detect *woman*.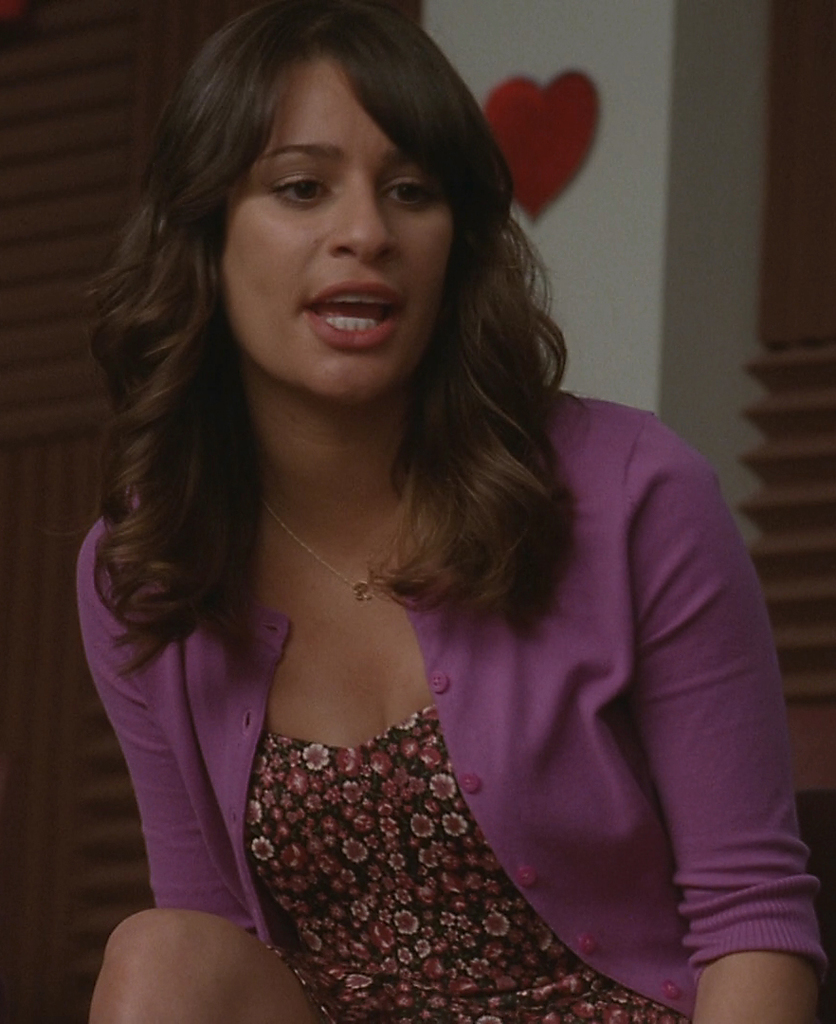
Detected at [left=14, top=0, right=749, bottom=1023].
